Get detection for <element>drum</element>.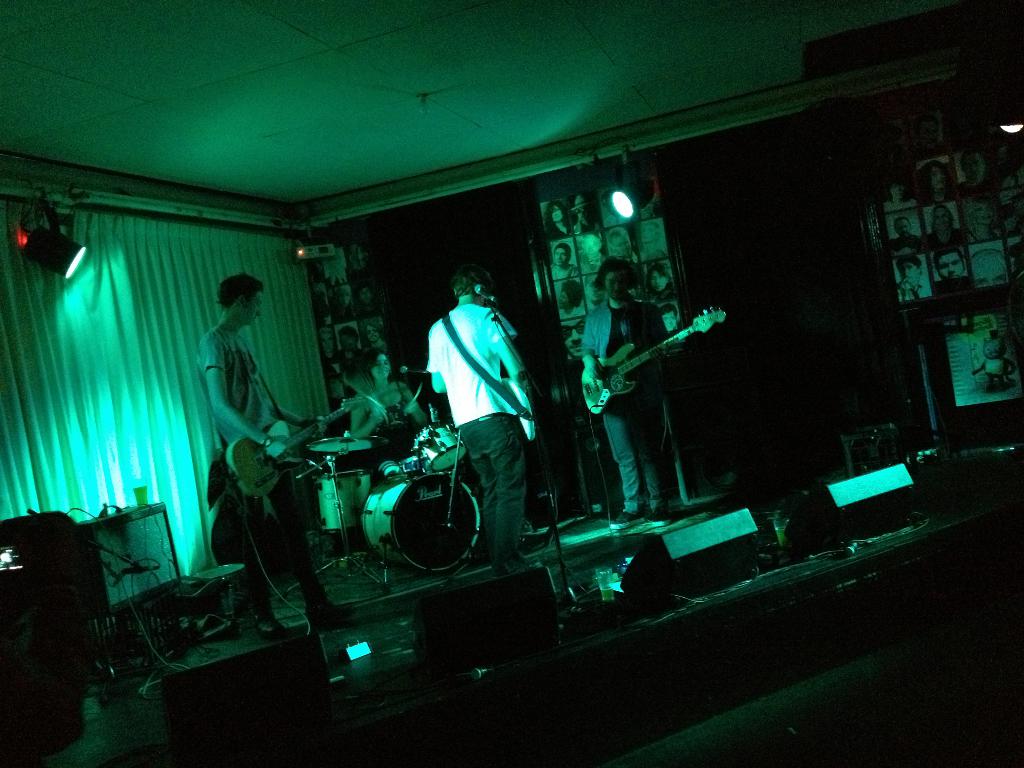
Detection: left=314, top=470, right=371, bottom=536.
